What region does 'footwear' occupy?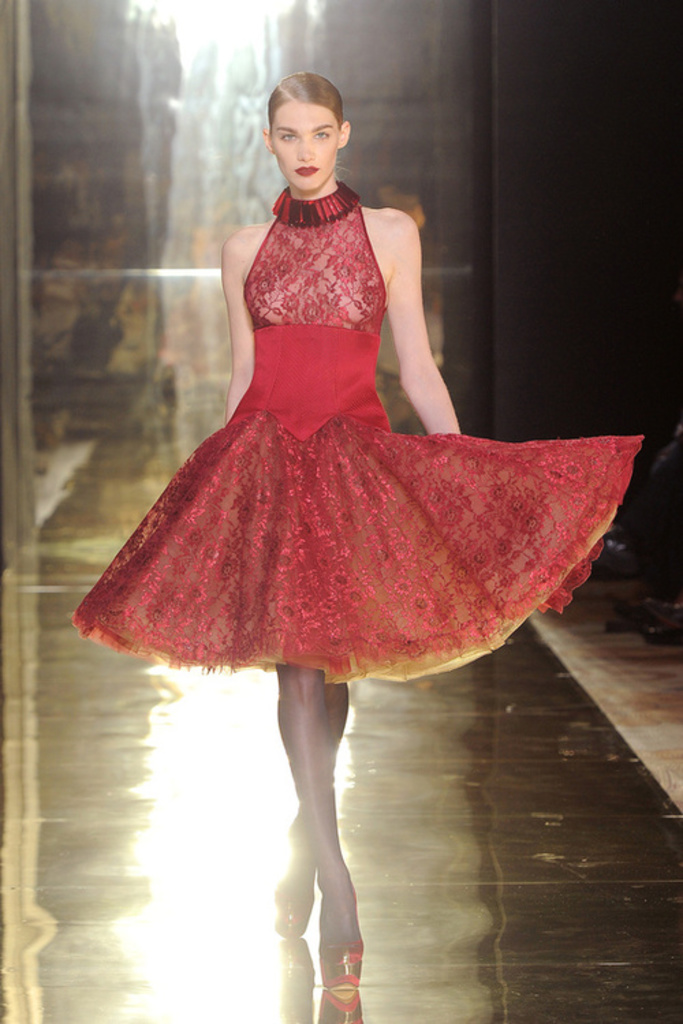
pyautogui.locateOnScreen(310, 930, 372, 1014).
